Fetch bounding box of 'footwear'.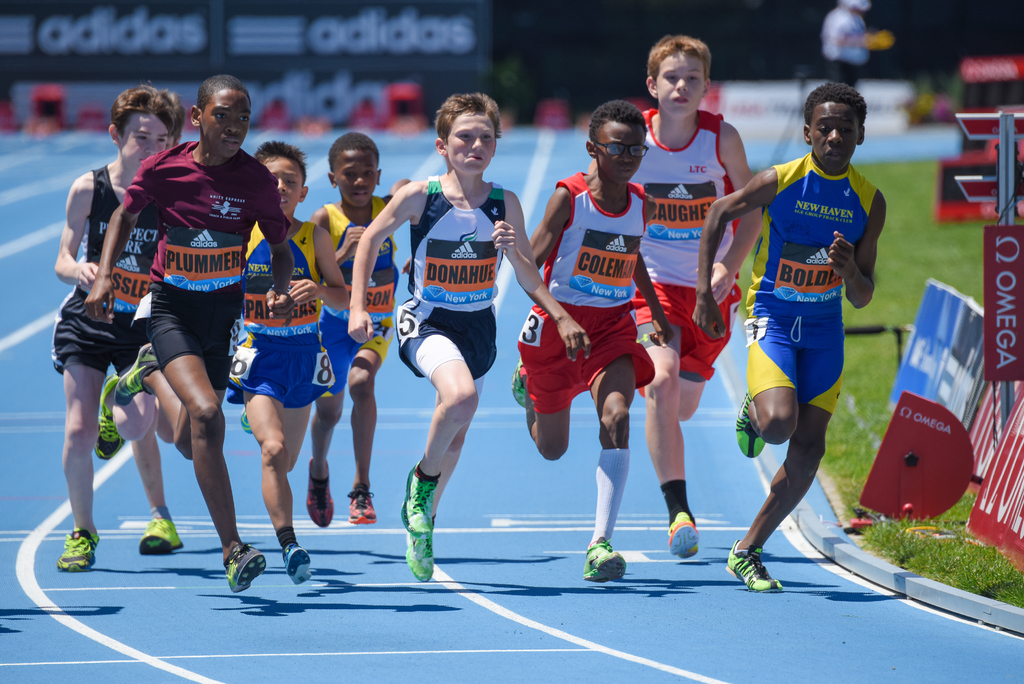
Bbox: (x1=509, y1=355, x2=533, y2=411).
